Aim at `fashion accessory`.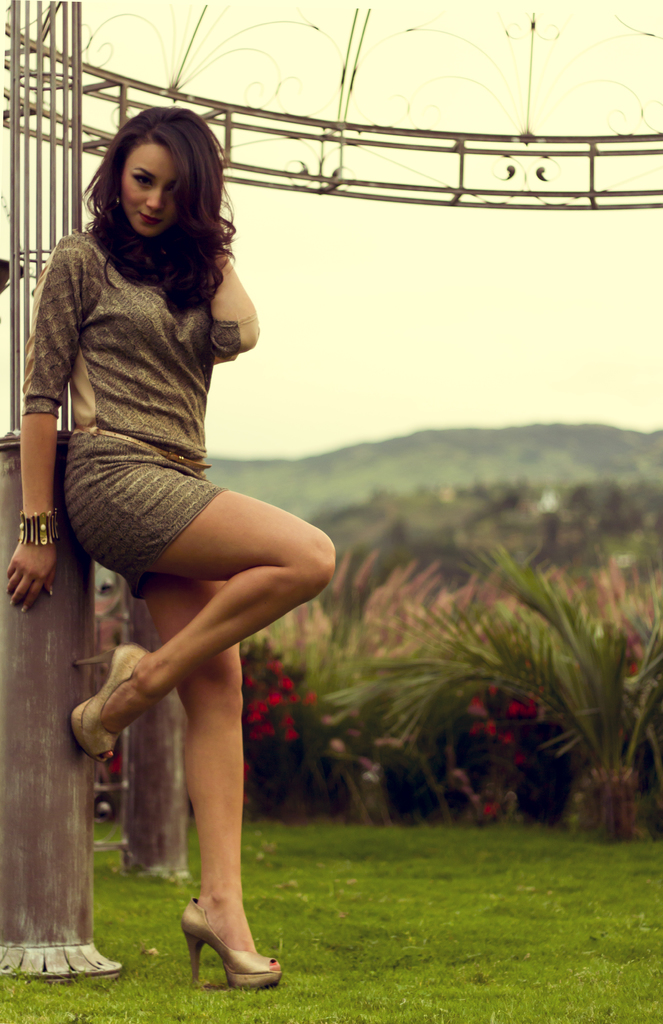
Aimed at 70,645,149,762.
